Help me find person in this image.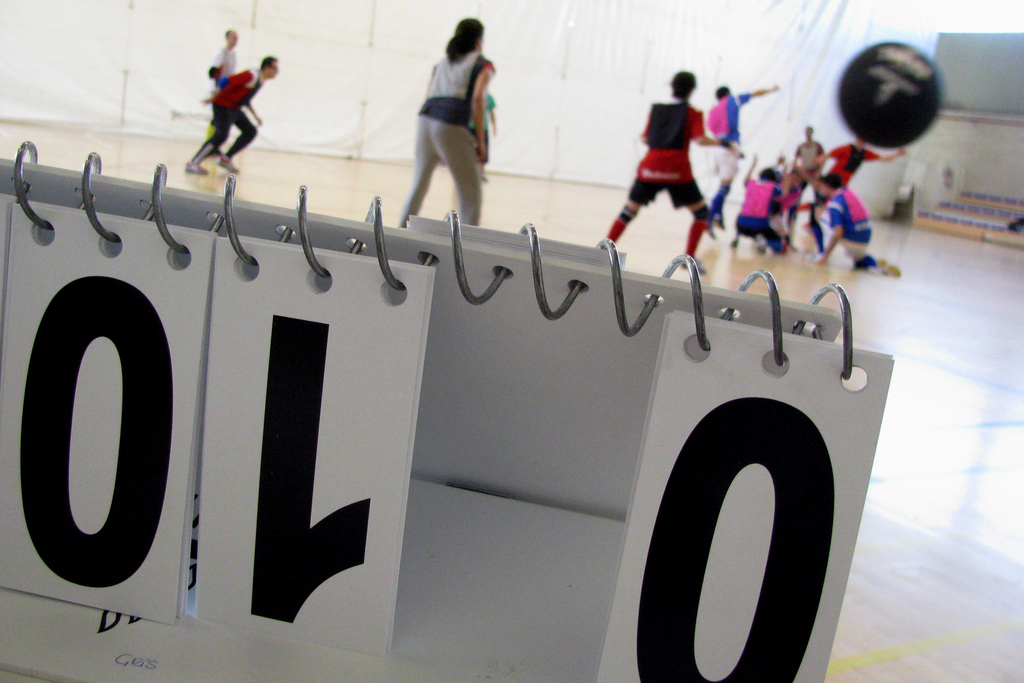
Found it: [x1=392, y1=15, x2=496, y2=228].
